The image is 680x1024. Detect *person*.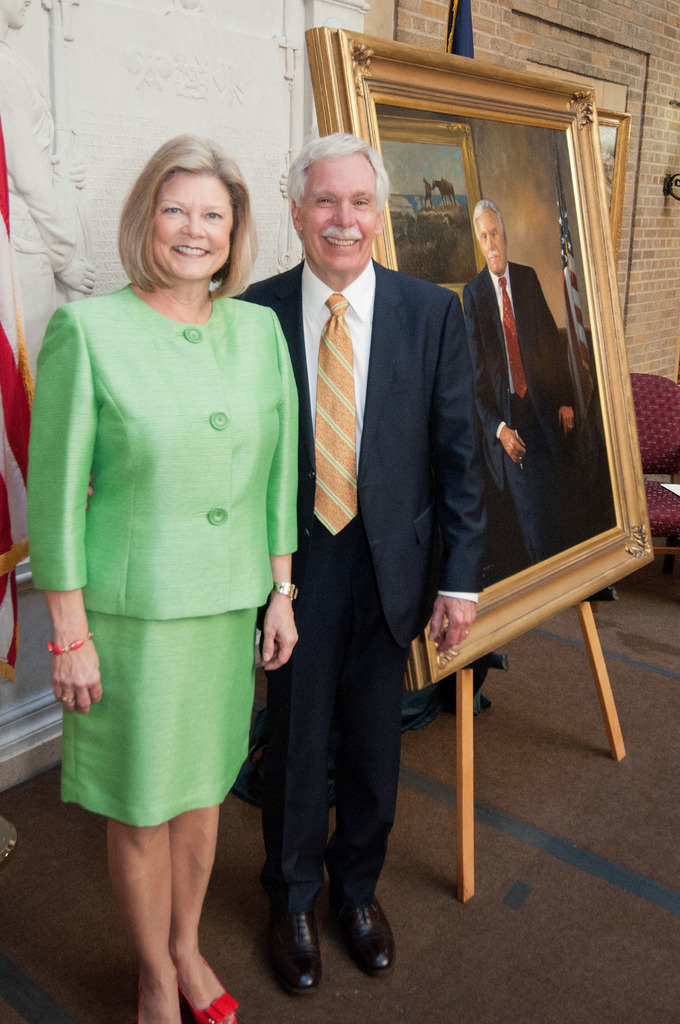
Detection: select_region(28, 127, 303, 1023).
